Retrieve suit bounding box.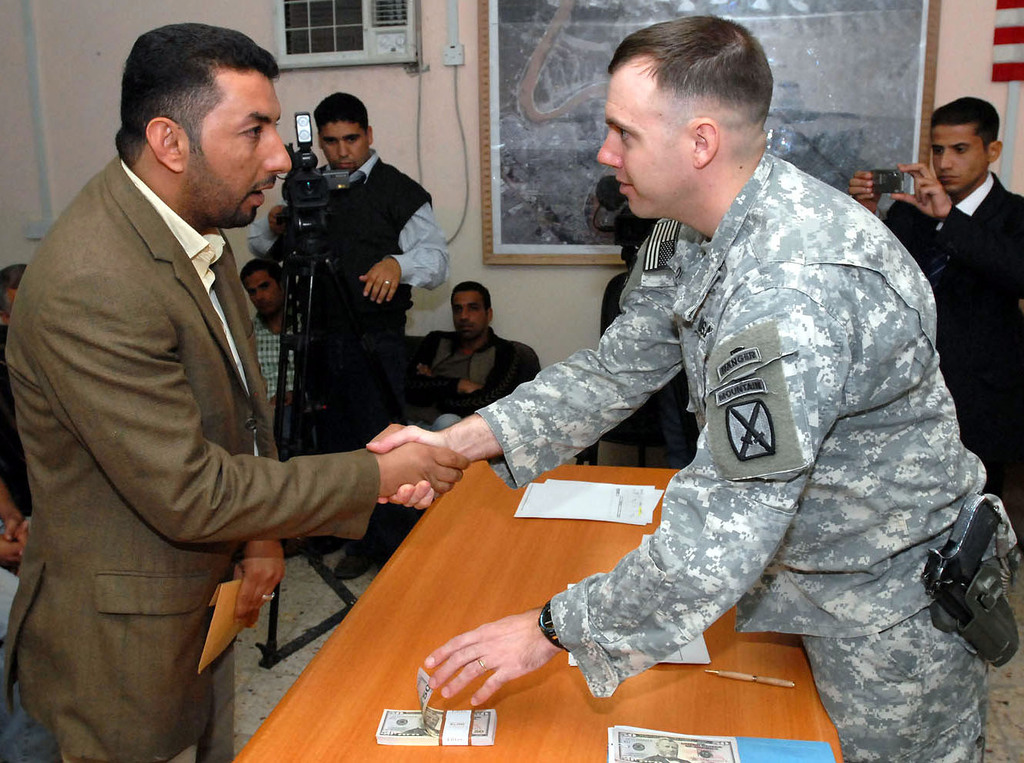
Bounding box: <box>884,167,1023,540</box>.
